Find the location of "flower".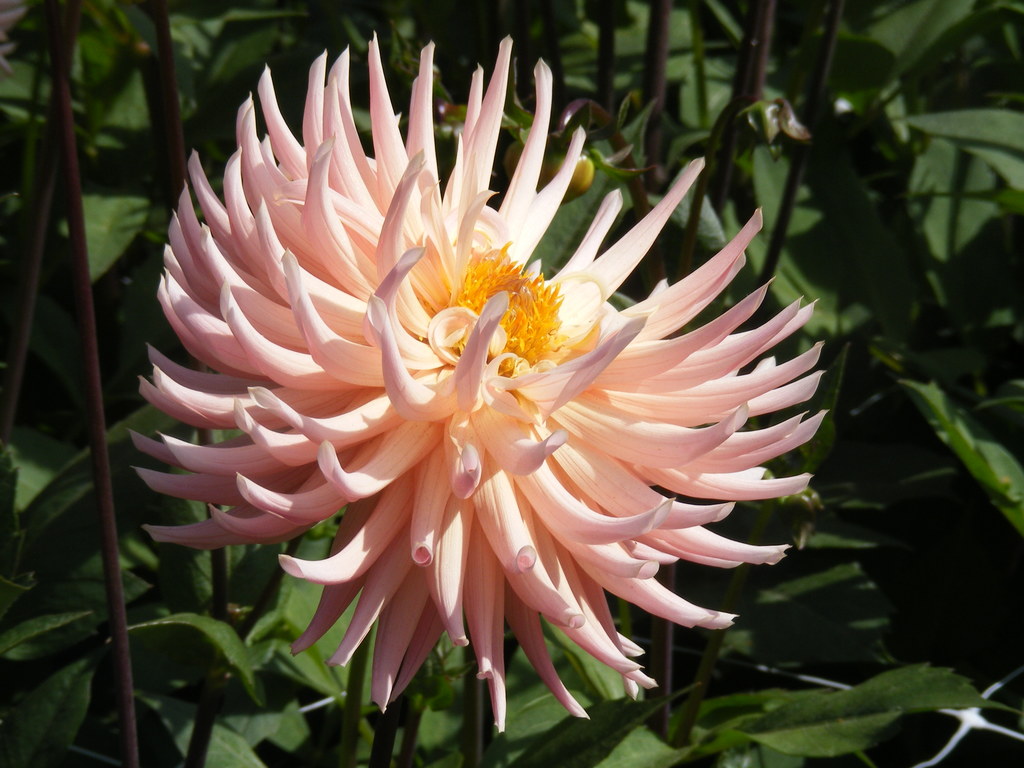
Location: 129/28/830/737.
